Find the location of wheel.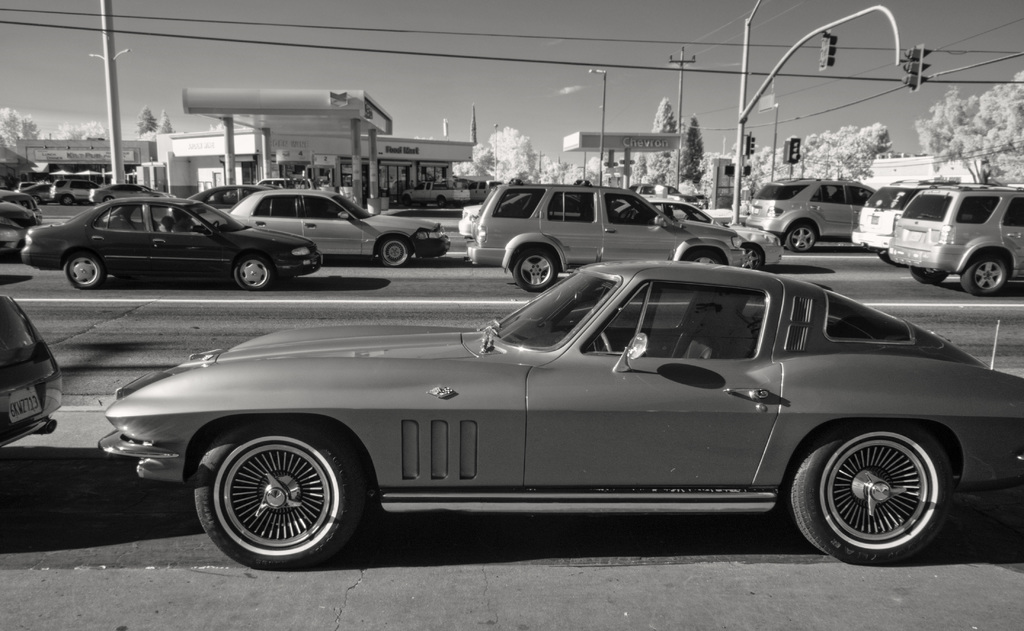
Location: bbox=(963, 254, 1009, 296).
